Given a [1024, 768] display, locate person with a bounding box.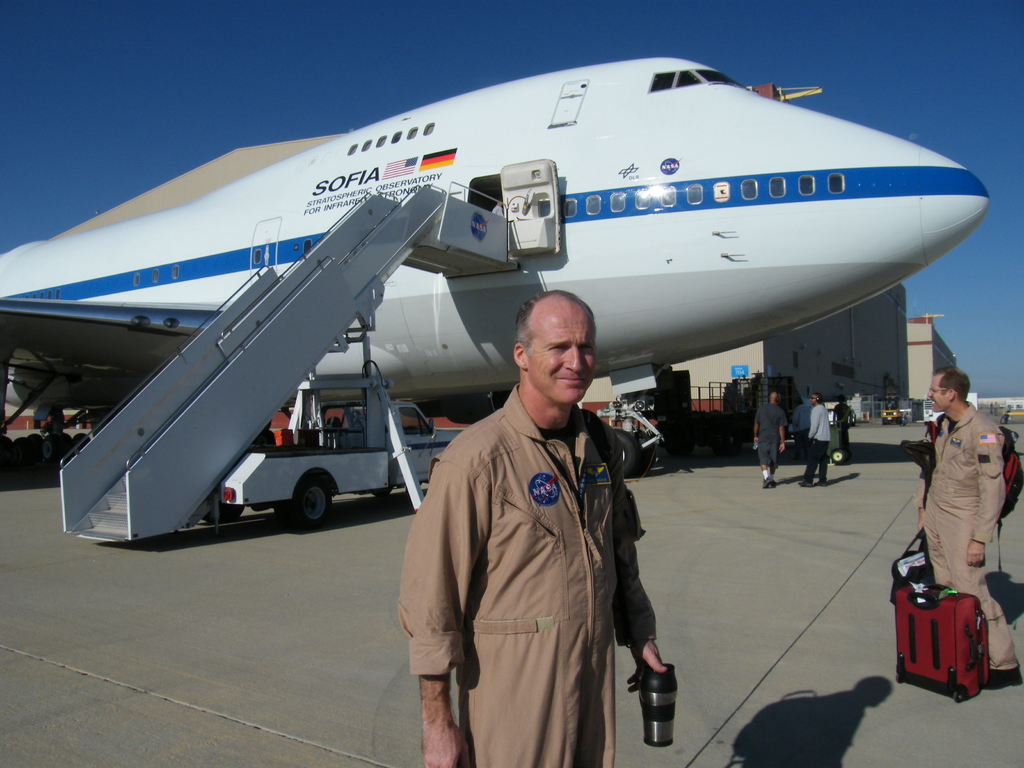
Located: Rect(911, 368, 1016, 662).
